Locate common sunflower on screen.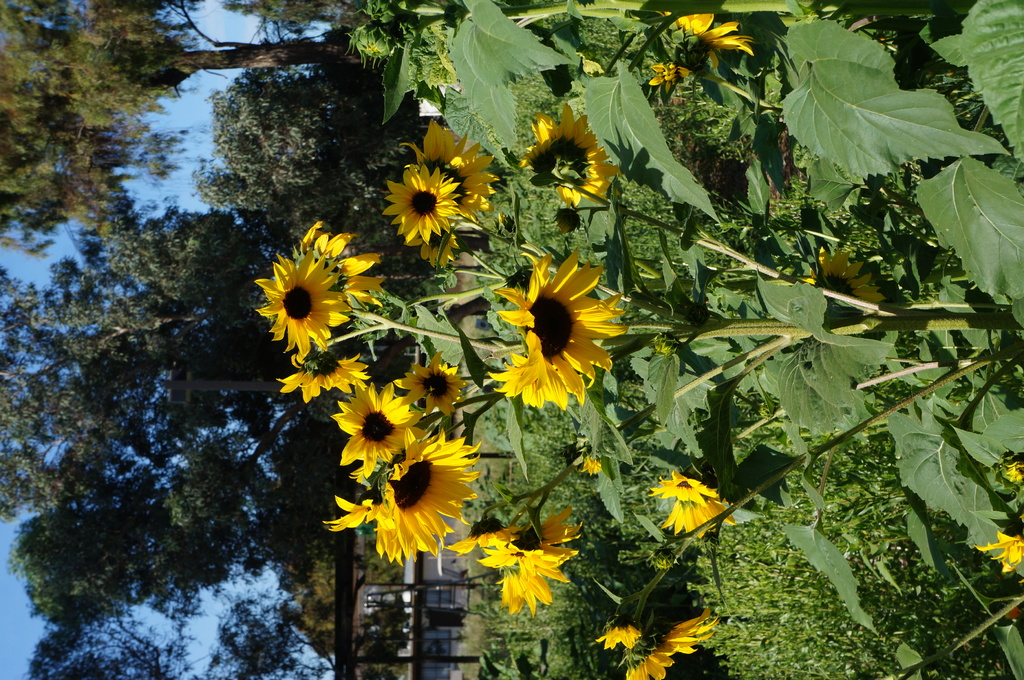
On screen at l=596, t=611, r=646, b=647.
